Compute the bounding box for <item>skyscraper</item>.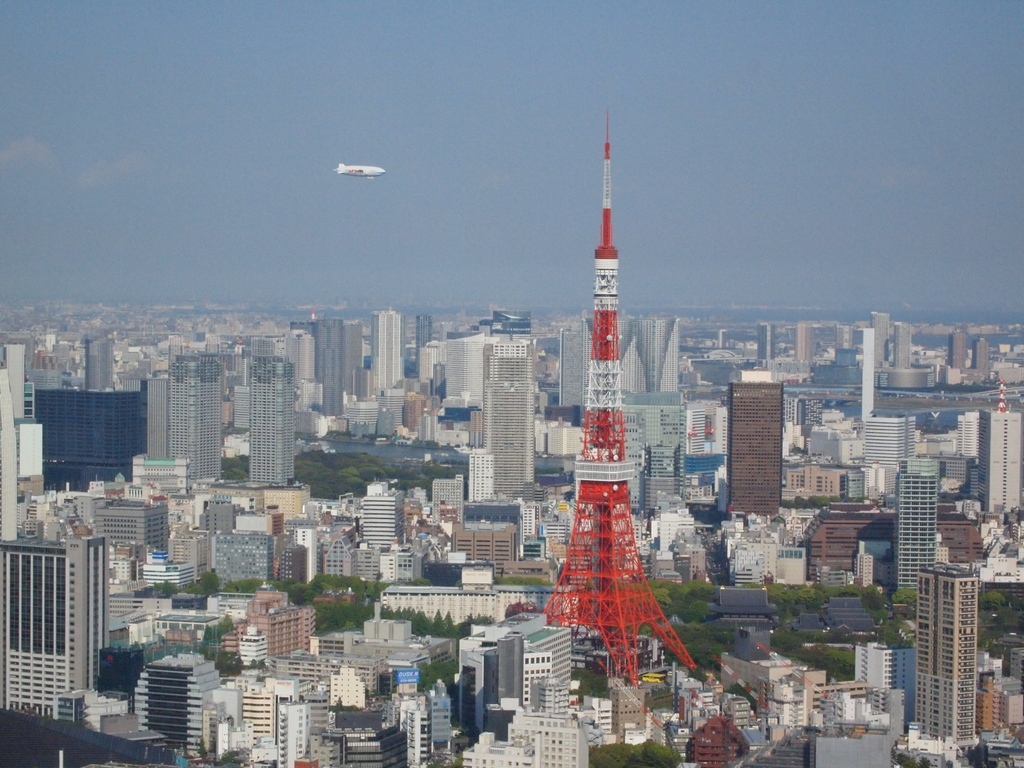
{"x1": 869, "y1": 308, "x2": 895, "y2": 363}.
